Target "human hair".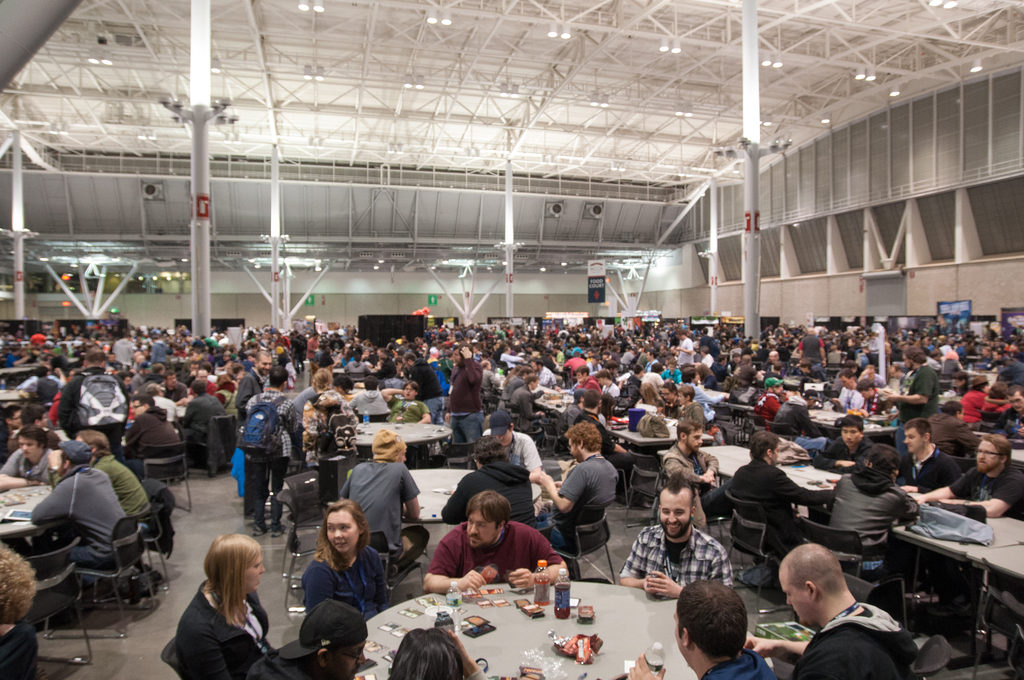
Target region: rect(4, 404, 20, 422).
